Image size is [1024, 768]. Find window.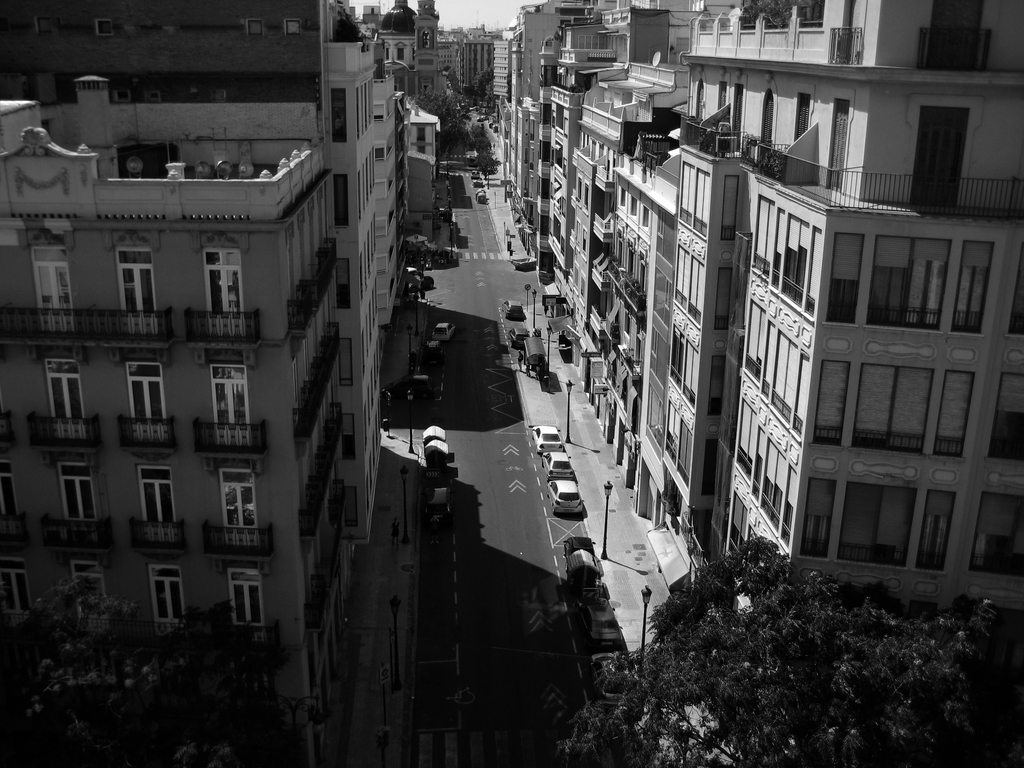
836 479 909 562.
